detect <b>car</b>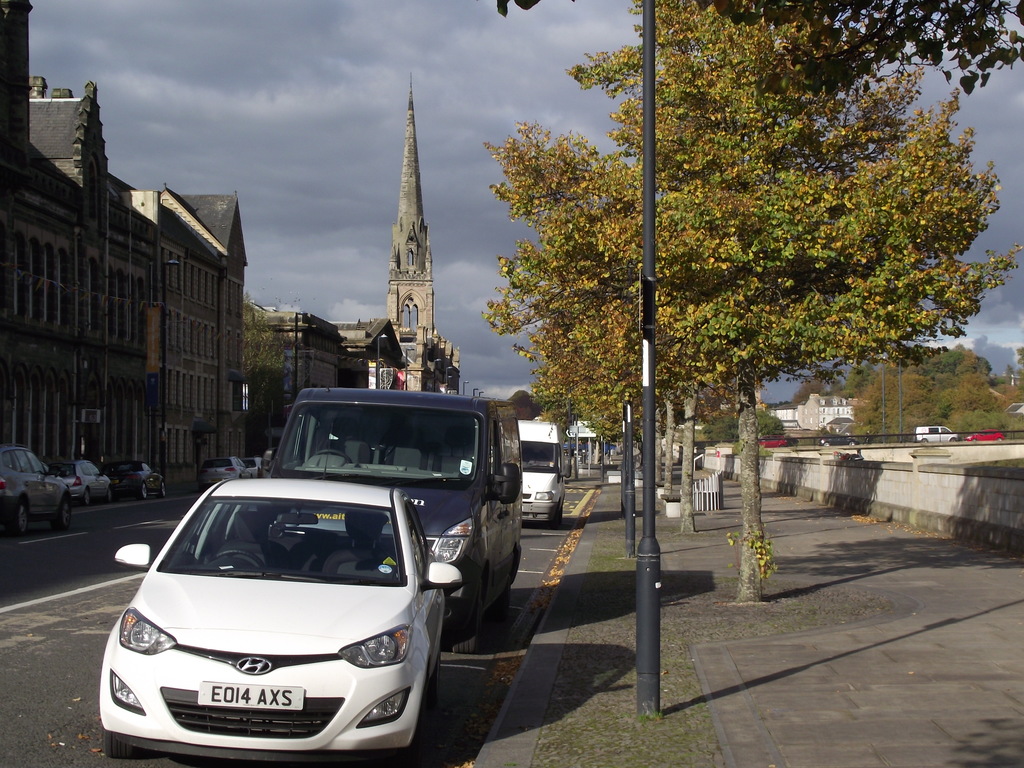
<box>0,442,71,527</box>
